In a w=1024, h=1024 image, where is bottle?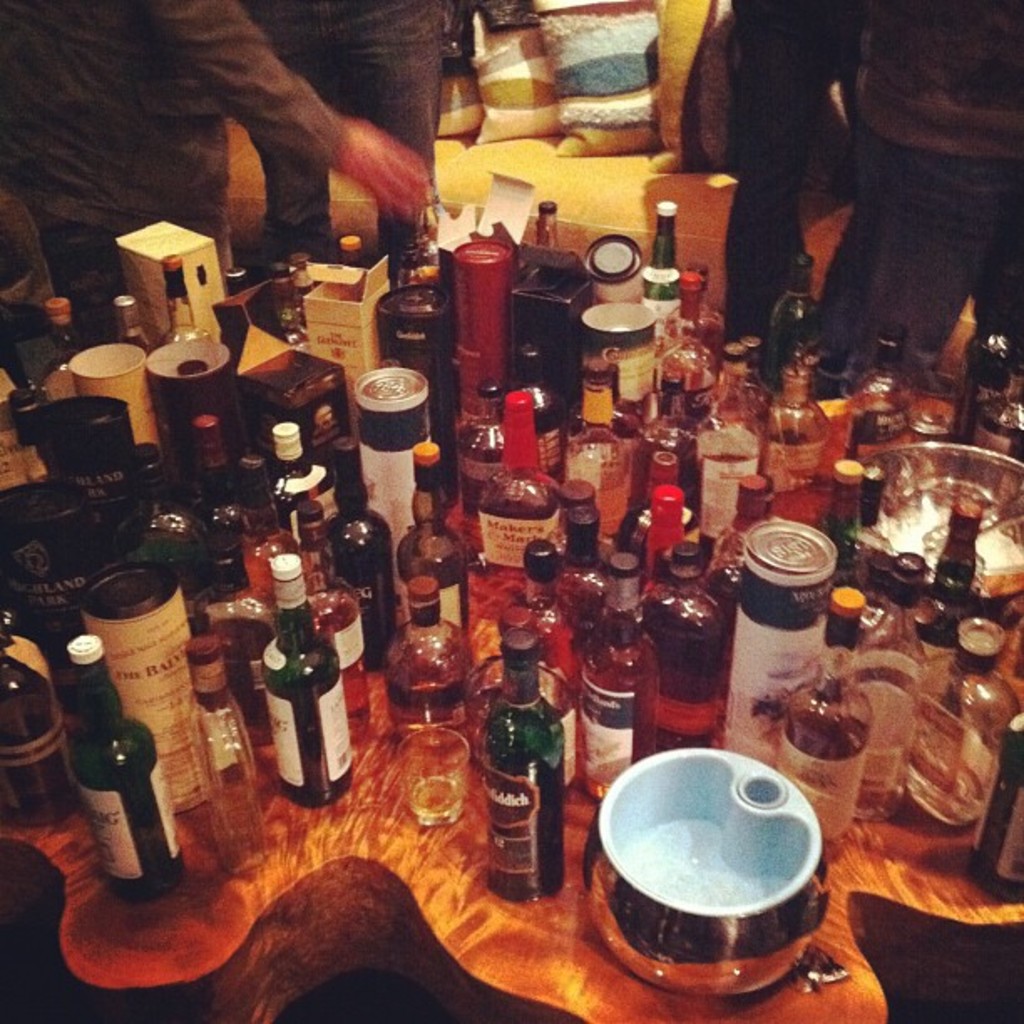
[x1=900, y1=627, x2=1016, y2=830].
